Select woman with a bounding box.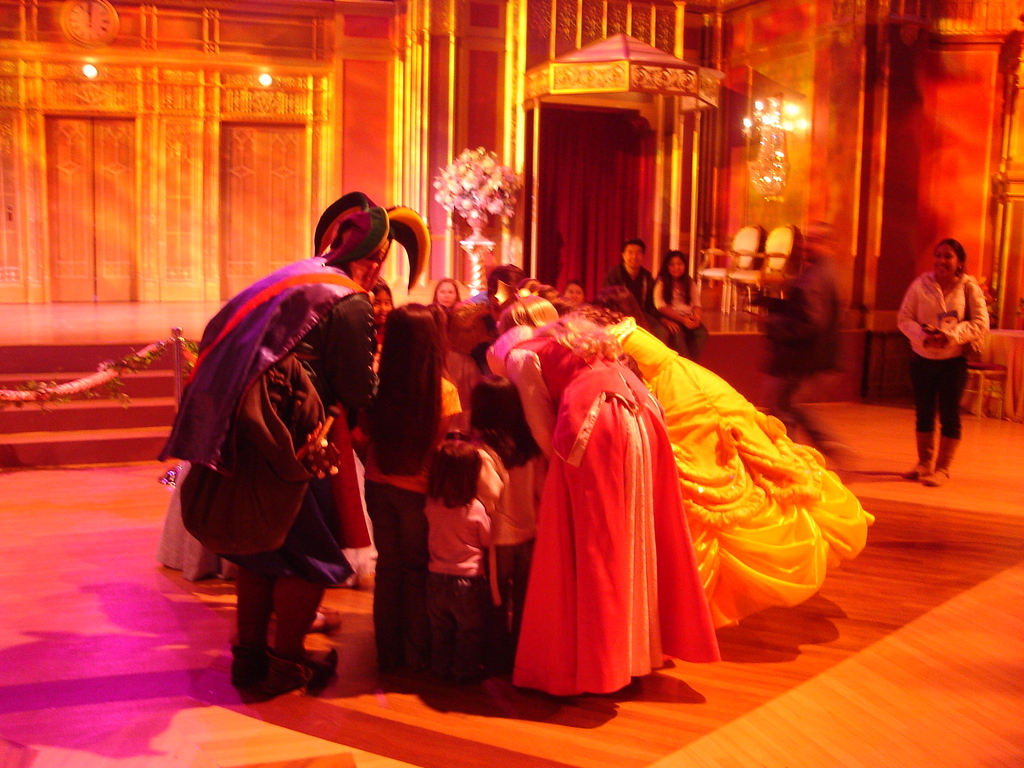
[left=429, top=276, right=460, bottom=320].
